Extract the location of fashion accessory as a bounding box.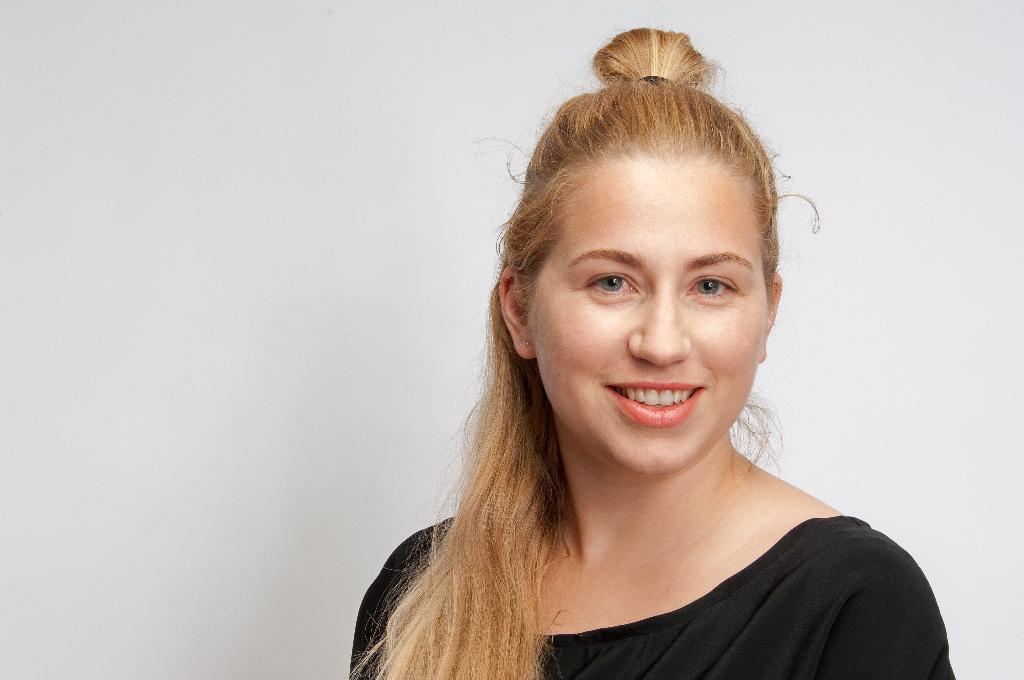
(left=637, top=74, right=672, bottom=85).
